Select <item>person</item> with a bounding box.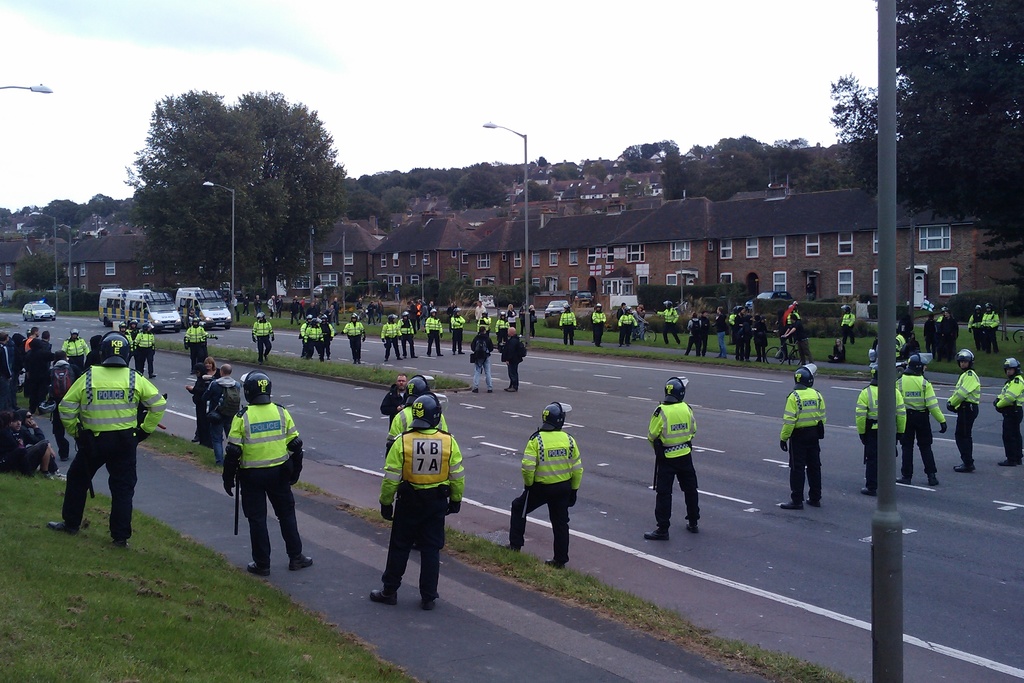
(x1=451, y1=304, x2=466, y2=356).
